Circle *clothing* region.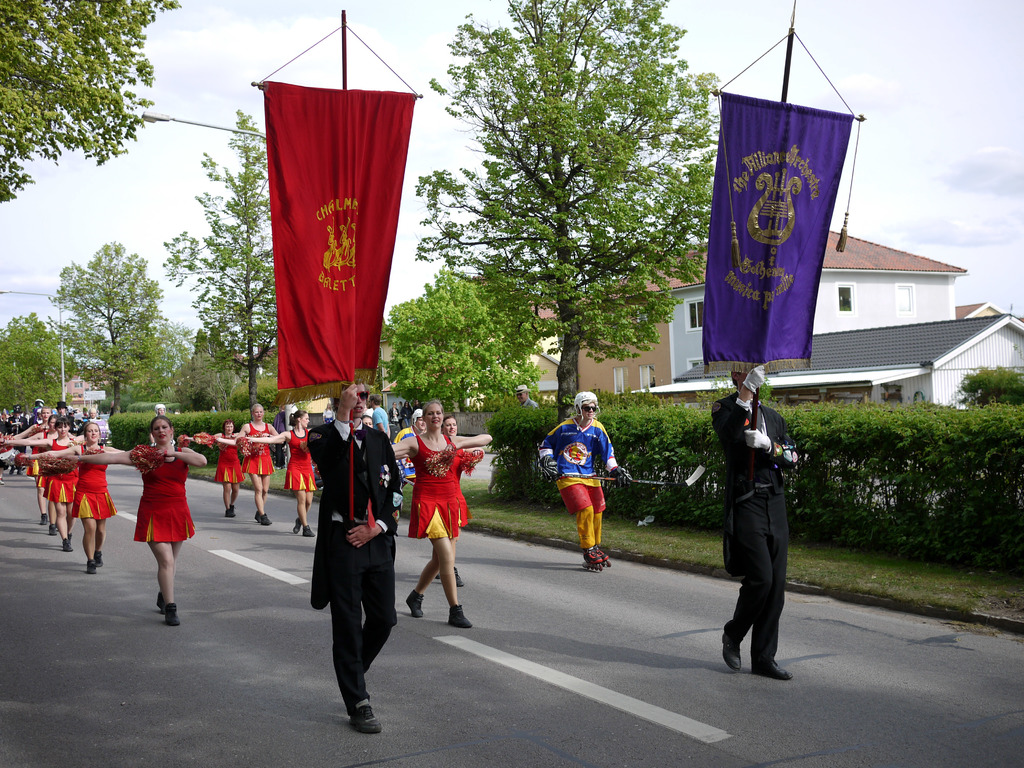
Region: [x1=279, y1=431, x2=321, y2=491].
